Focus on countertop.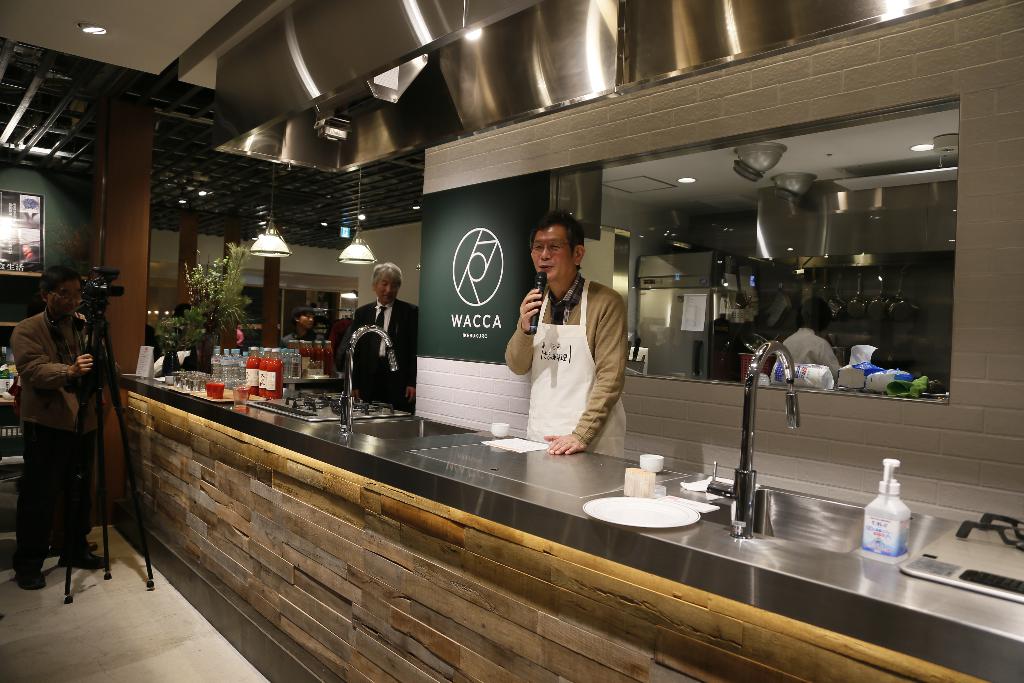
Focused at {"left": 120, "top": 359, "right": 1023, "bottom": 682}.
